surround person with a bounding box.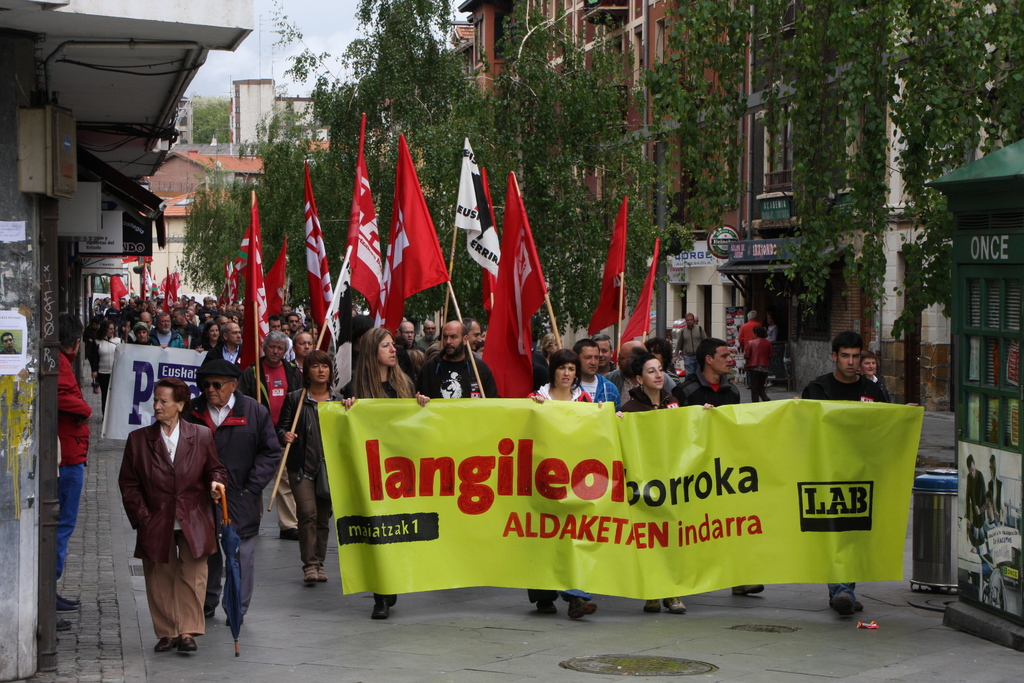
l=572, t=338, r=624, b=409.
